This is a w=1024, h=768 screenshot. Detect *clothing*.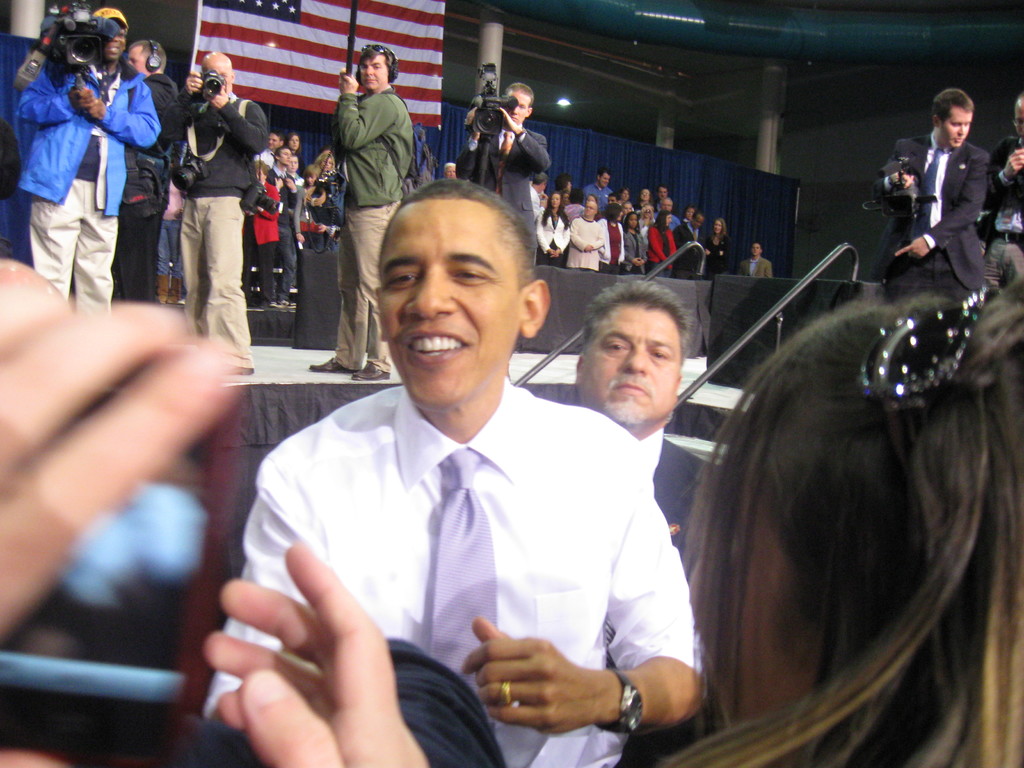
crop(886, 134, 993, 303).
